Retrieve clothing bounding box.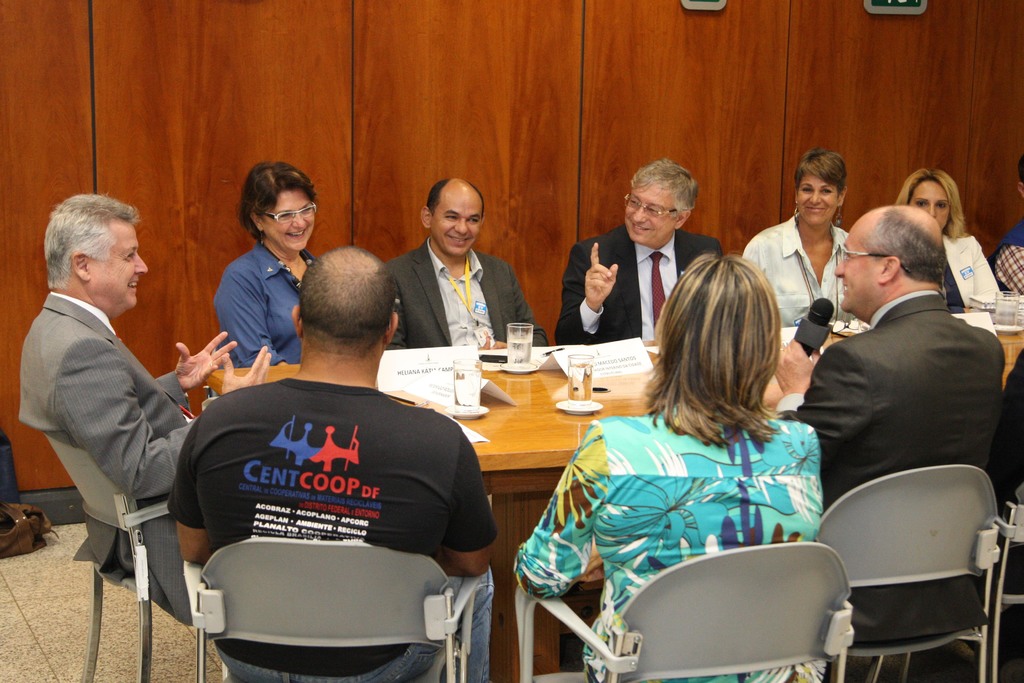
Bounding box: [20, 290, 196, 628].
